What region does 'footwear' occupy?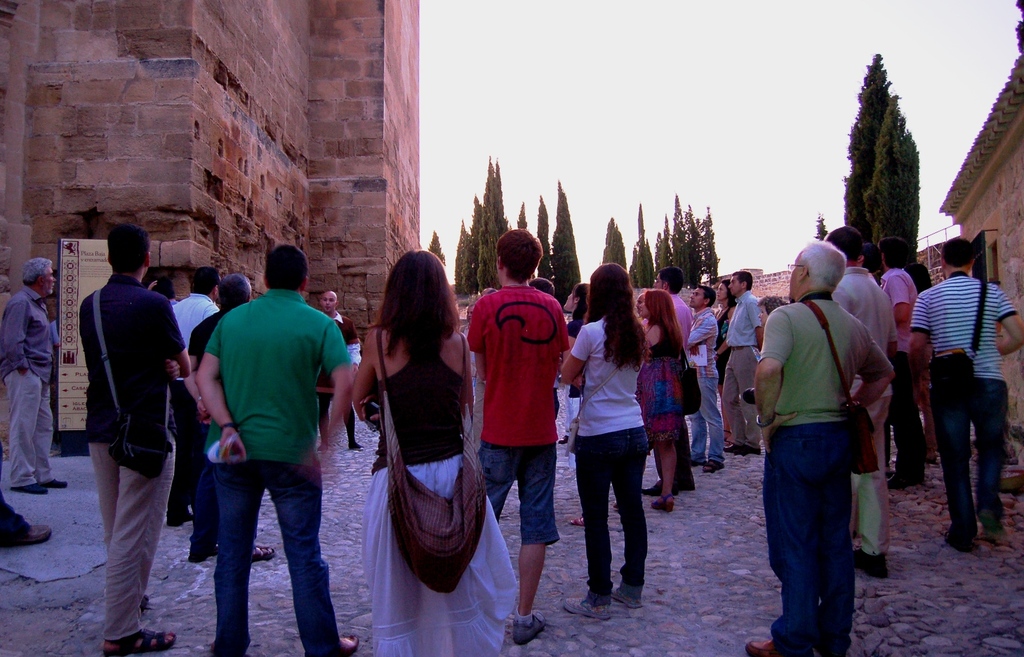
[703, 459, 721, 472].
